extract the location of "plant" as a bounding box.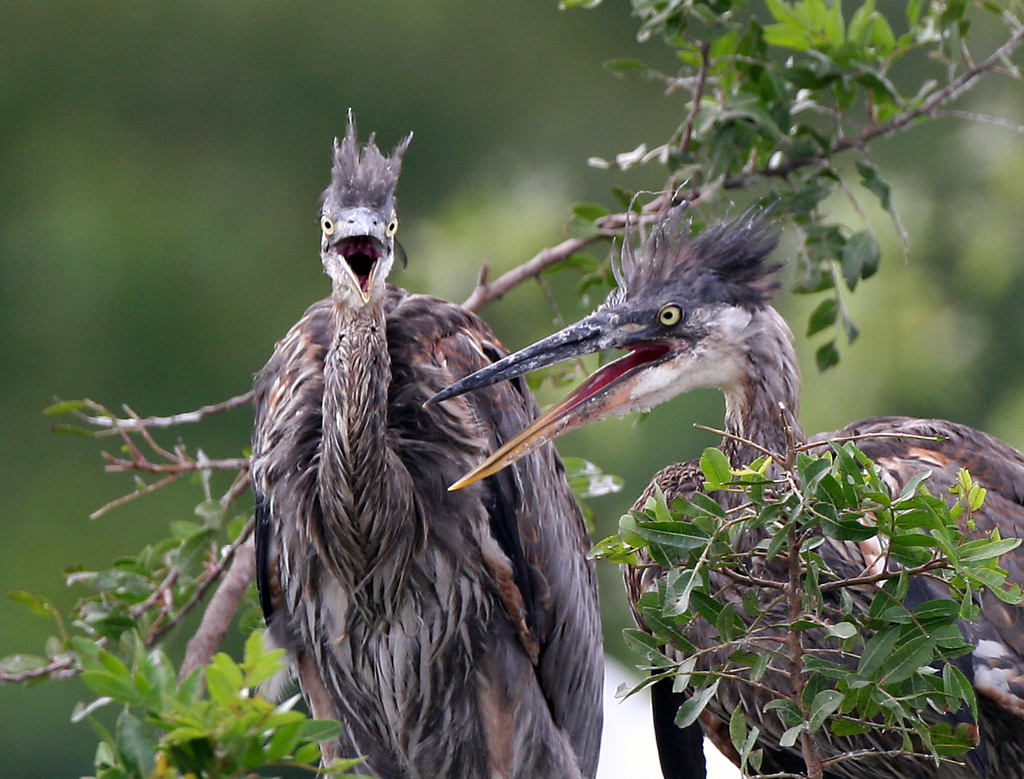
{"left": 580, "top": 401, "right": 1023, "bottom": 778}.
